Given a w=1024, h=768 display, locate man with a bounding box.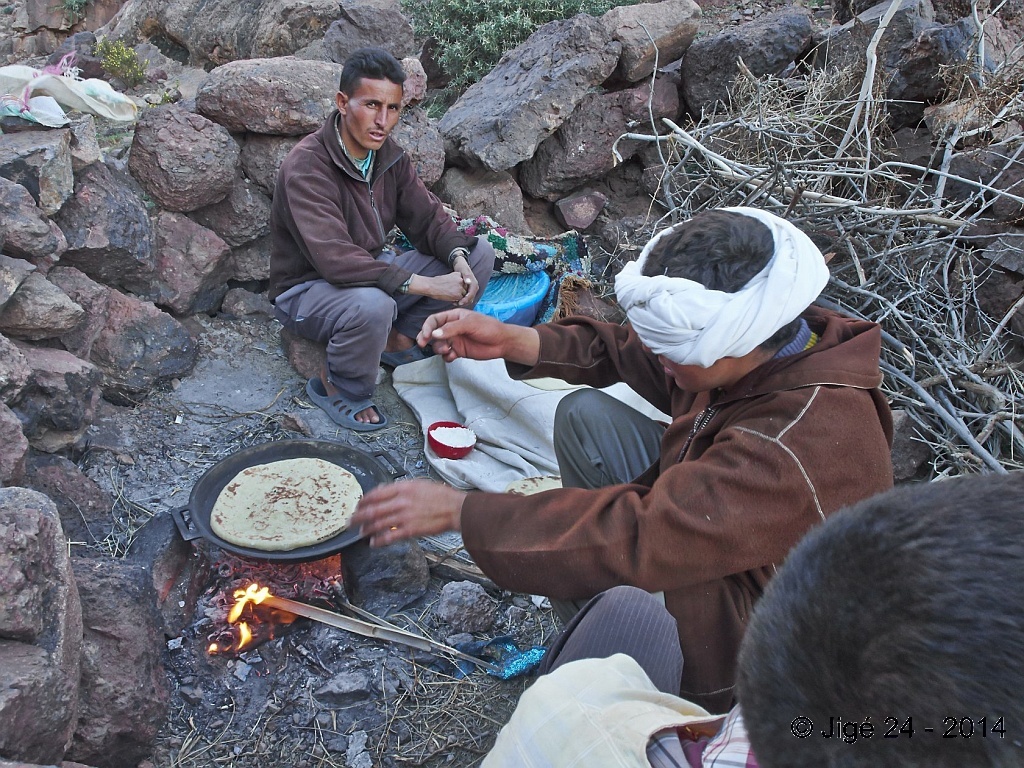
Located: 477, 466, 1023, 767.
